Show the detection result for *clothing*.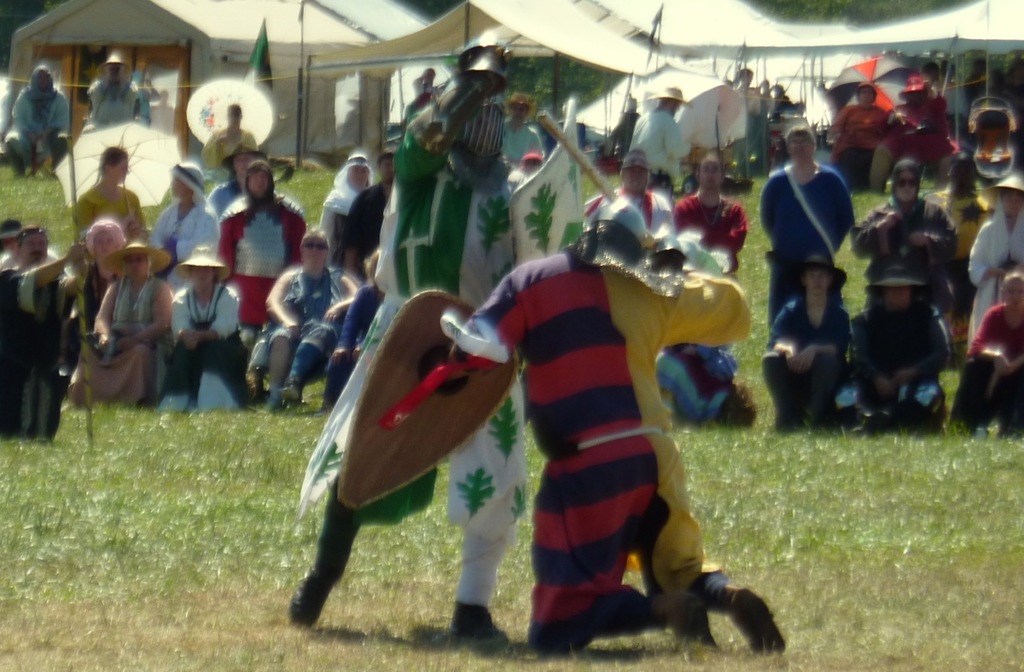
BBox(70, 262, 107, 406).
